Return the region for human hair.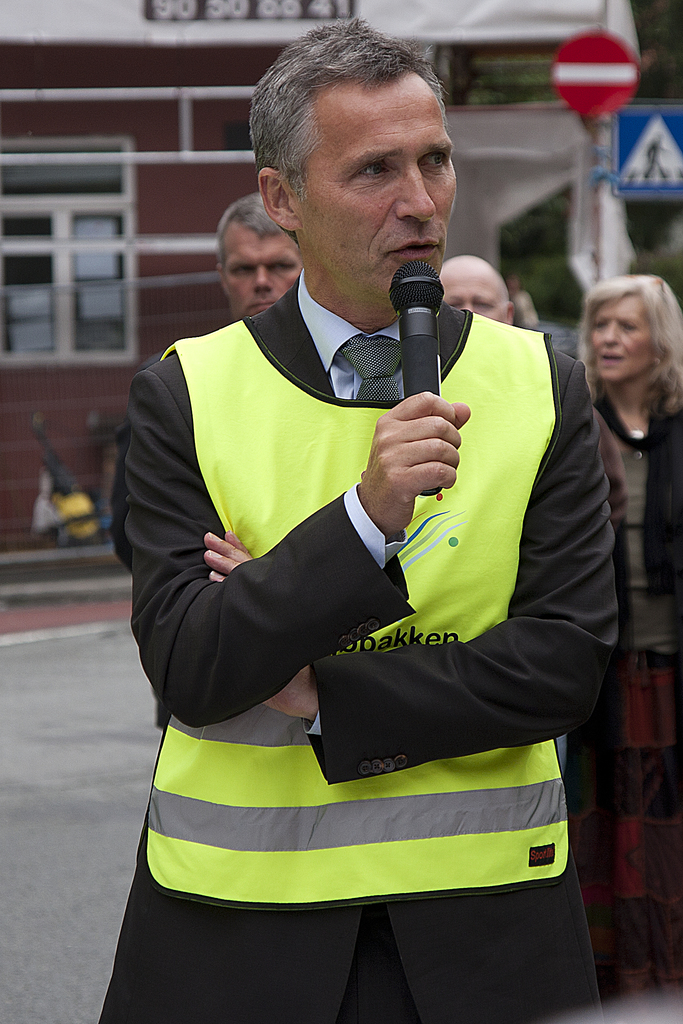
box(578, 260, 682, 416).
